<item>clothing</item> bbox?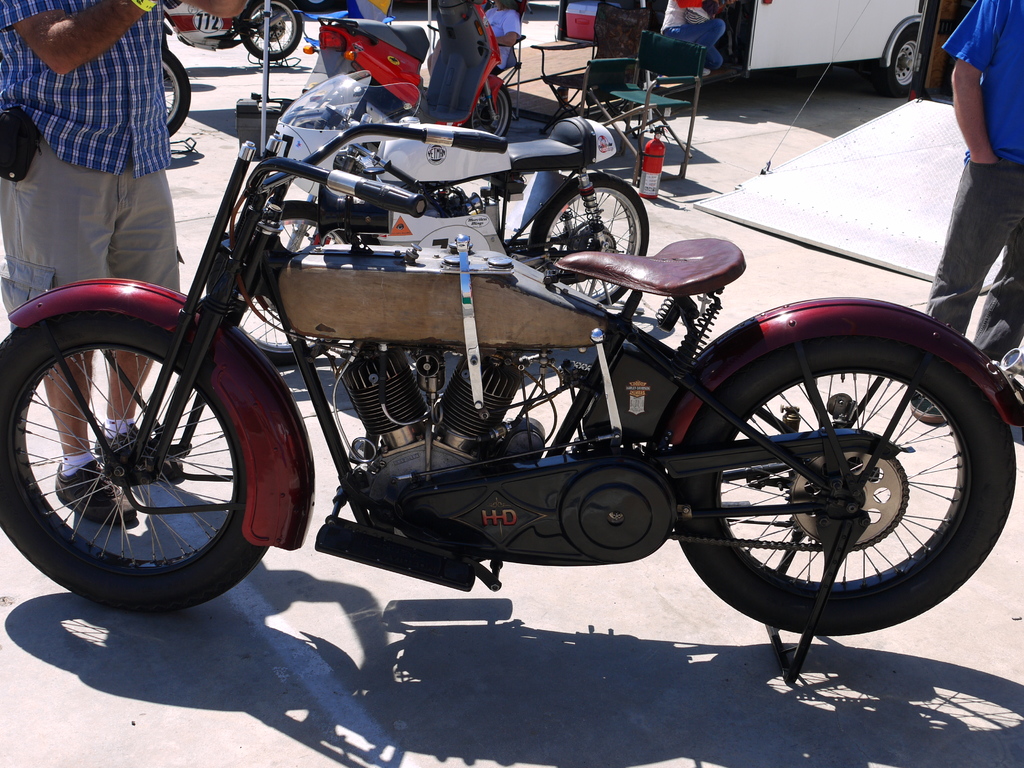
[left=0, top=136, right=184, bottom=331]
